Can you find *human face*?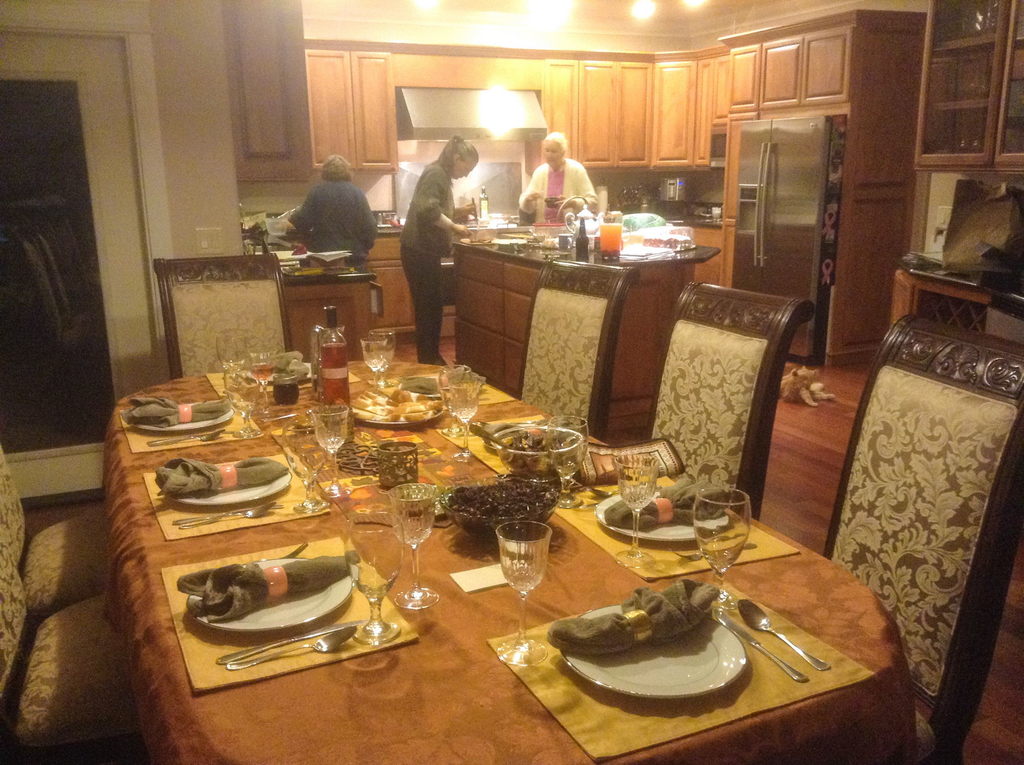
Yes, bounding box: x1=542 y1=140 x2=563 y2=166.
